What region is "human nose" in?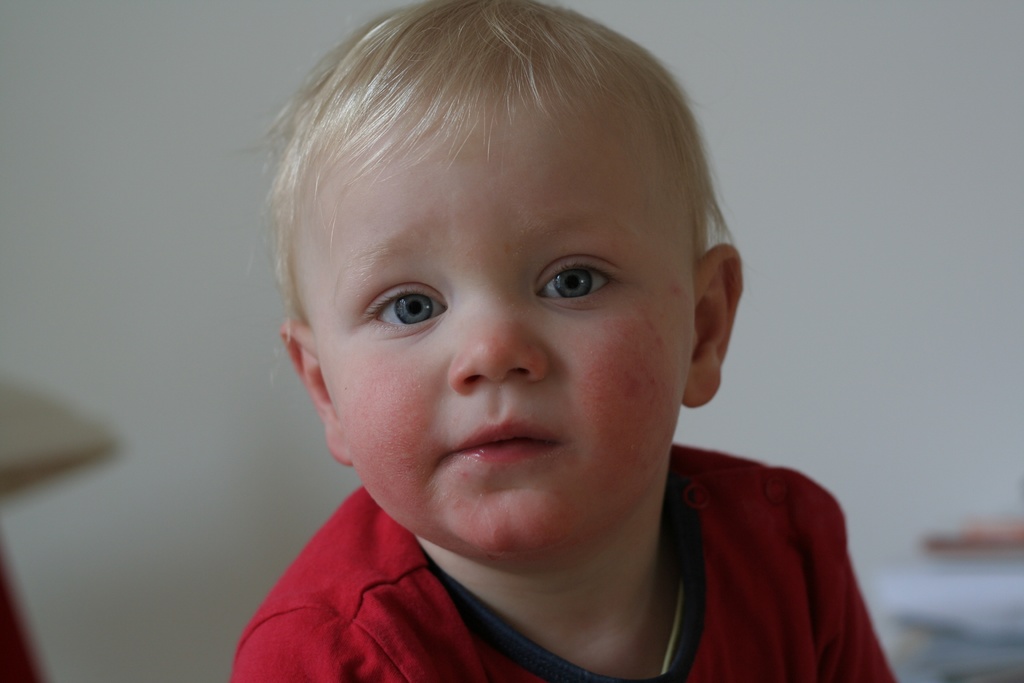
<box>448,311,555,381</box>.
